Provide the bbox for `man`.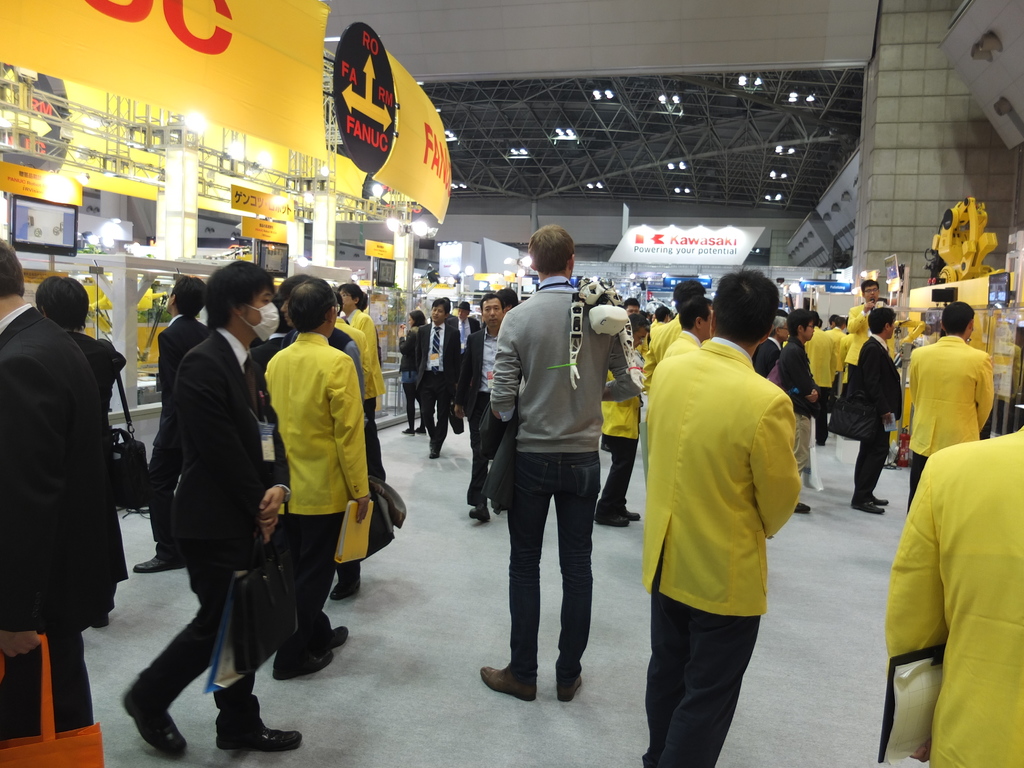
left=467, top=297, right=504, bottom=514.
